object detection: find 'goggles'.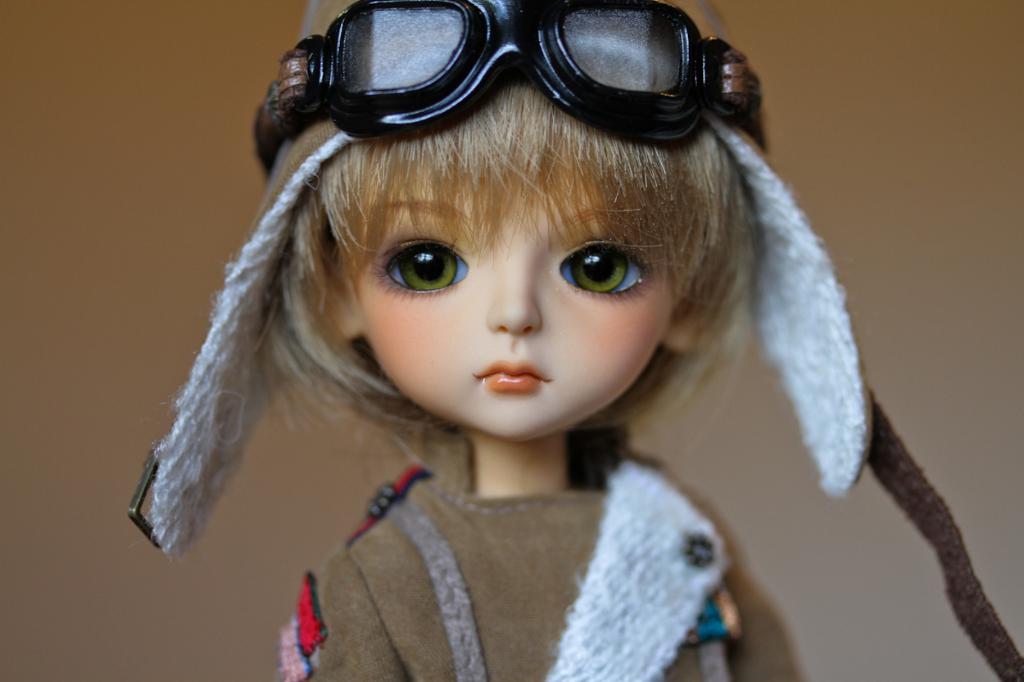
bbox=(241, 0, 785, 192).
